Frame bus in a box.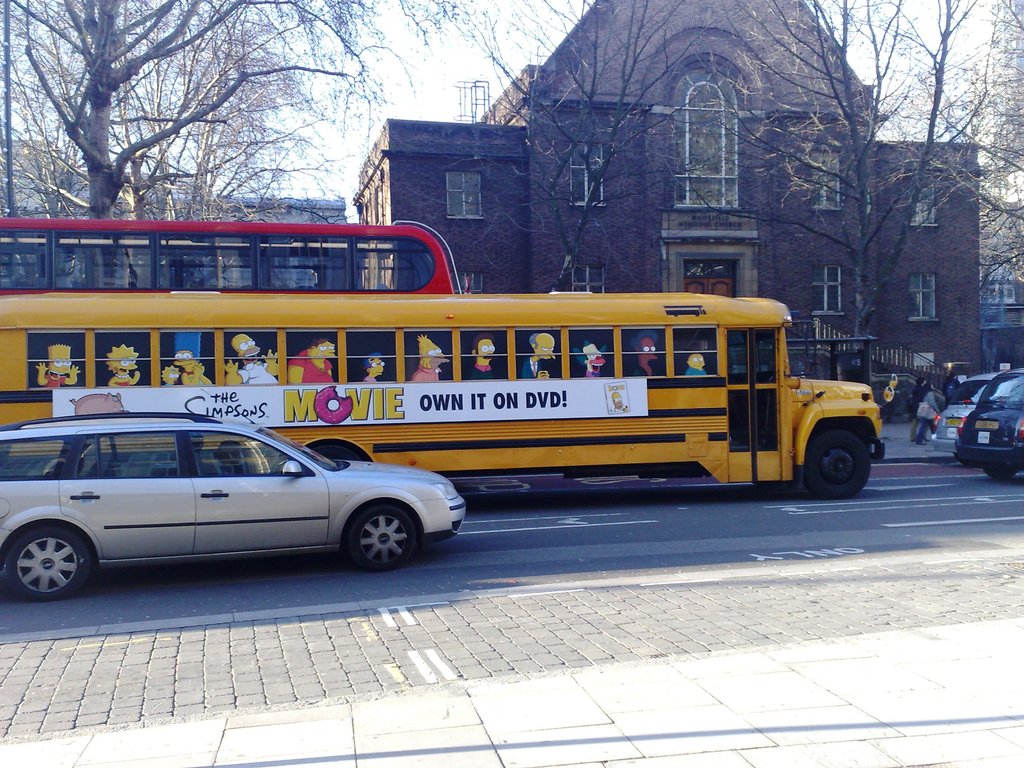
bbox(0, 220, 461, 294).
